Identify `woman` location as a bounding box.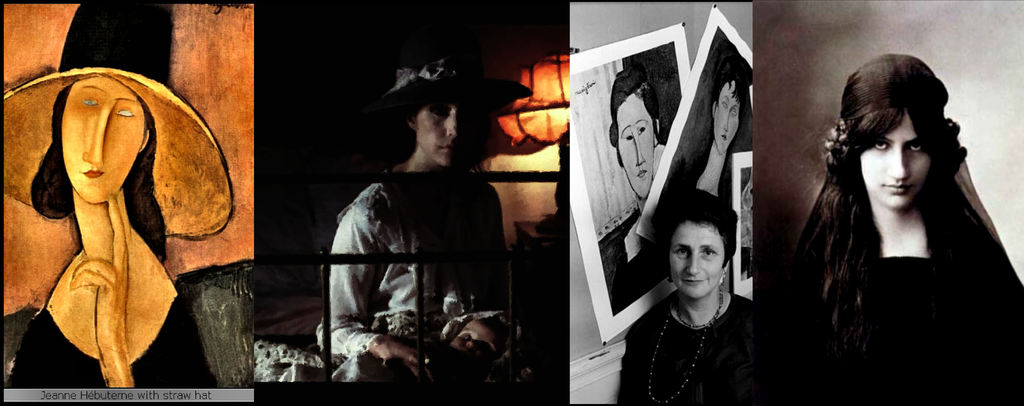
rect(680, 71, 741, 201).
